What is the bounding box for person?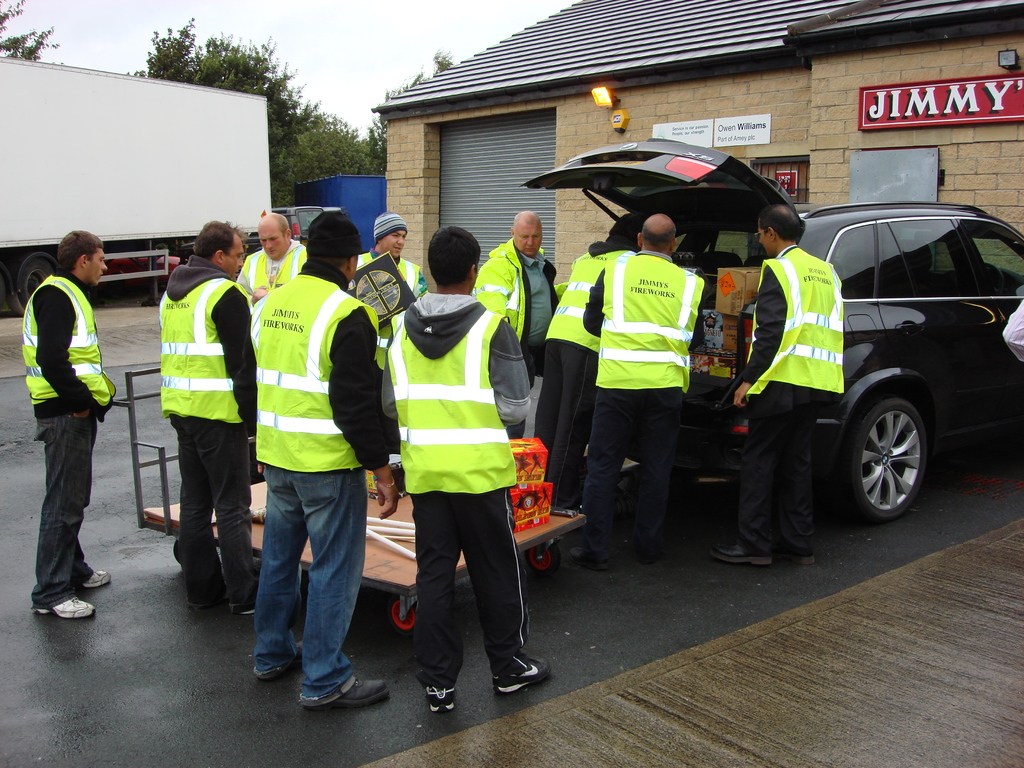
bbox(997, 288, 1023, 367).
